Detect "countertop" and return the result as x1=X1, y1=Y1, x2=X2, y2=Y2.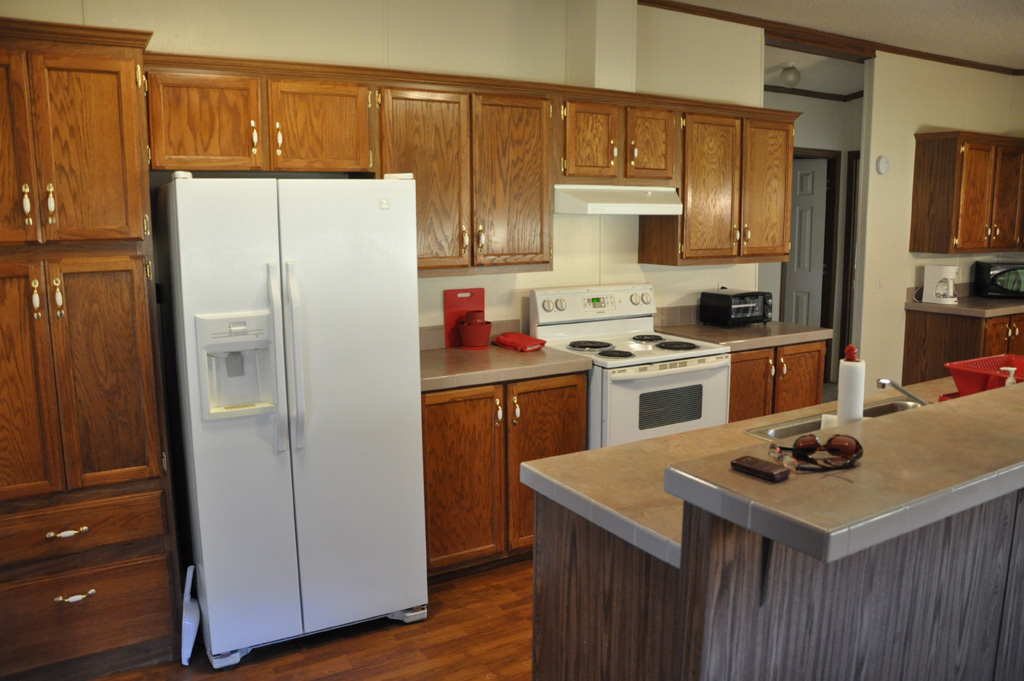
x1=519, y1=373, x2=959, y2=572.
